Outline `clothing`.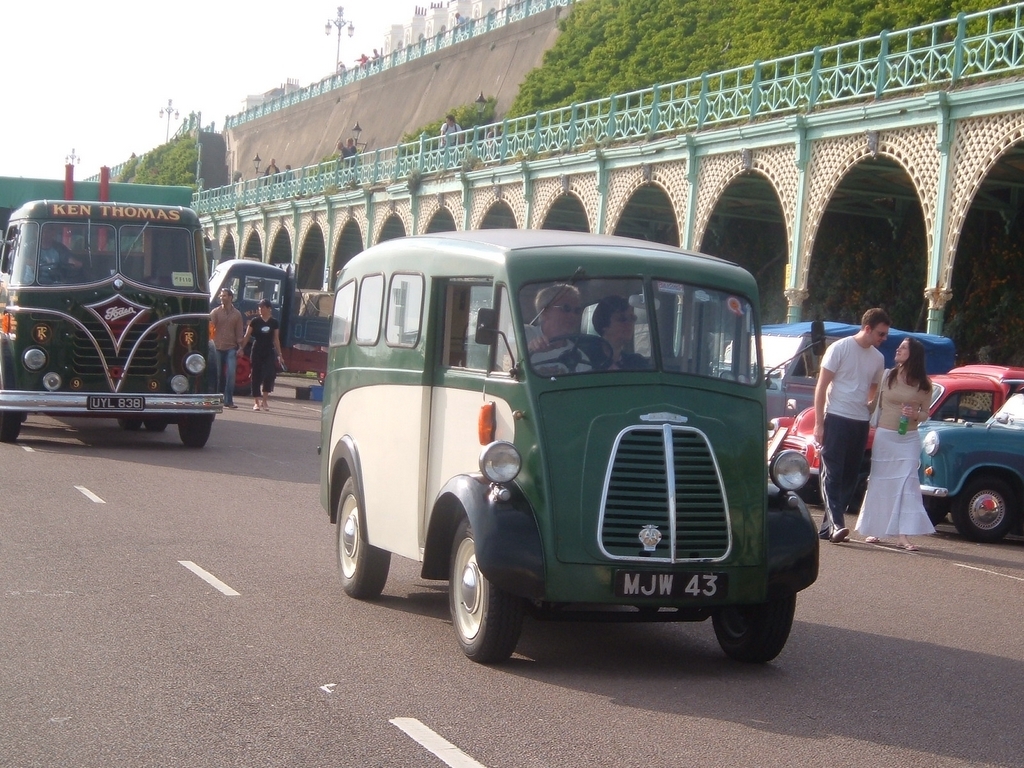
Outline: (left=524, top=319, right=590, bottom=371).
